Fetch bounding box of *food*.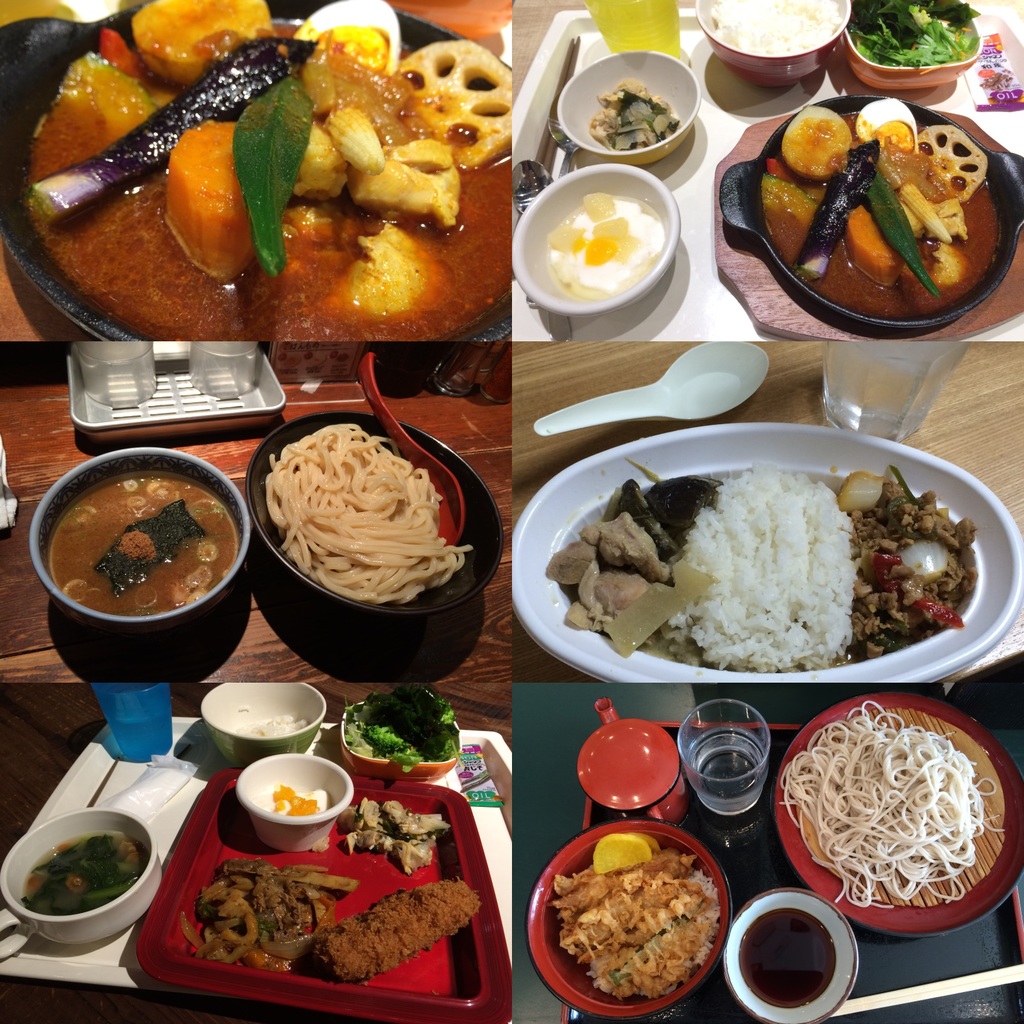
Bbox: left=705, top=0, right=844, bottom=57.
